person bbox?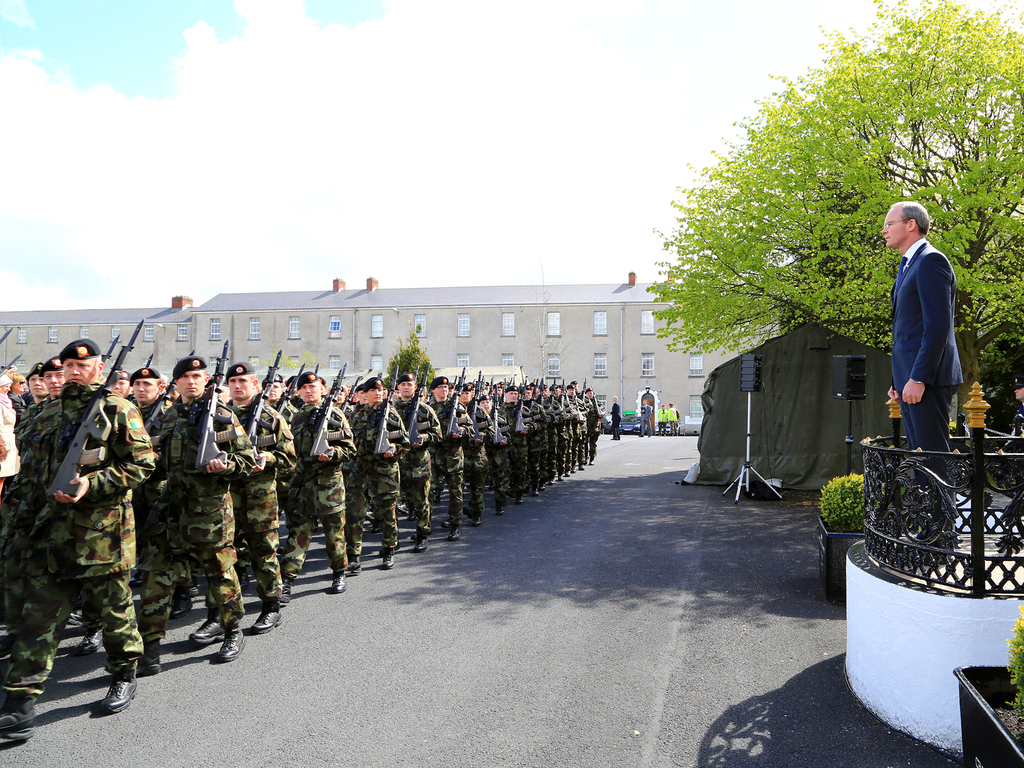
611:389:620:440
